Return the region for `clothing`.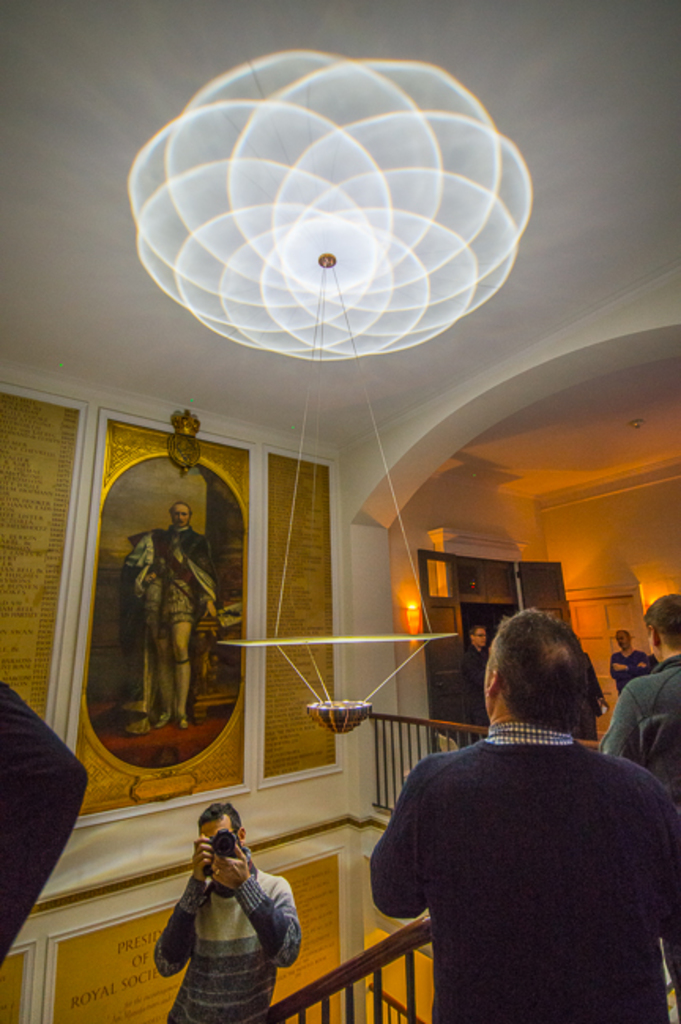
(599, 659, 679, 997).
